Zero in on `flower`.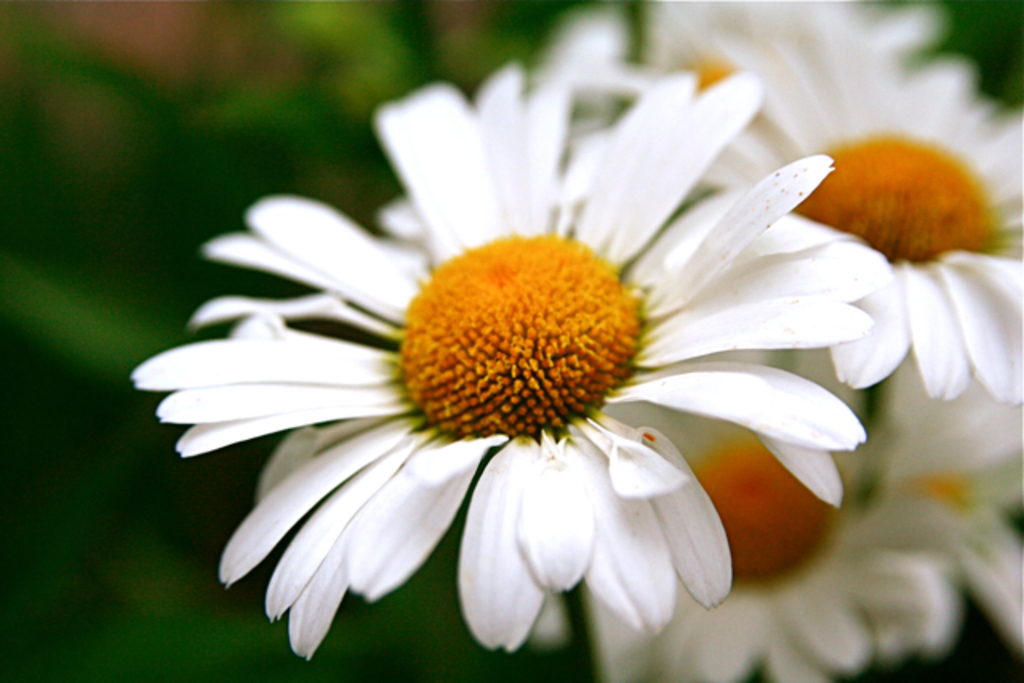
Zeroed in: box(621, 0, 1022, 406).
